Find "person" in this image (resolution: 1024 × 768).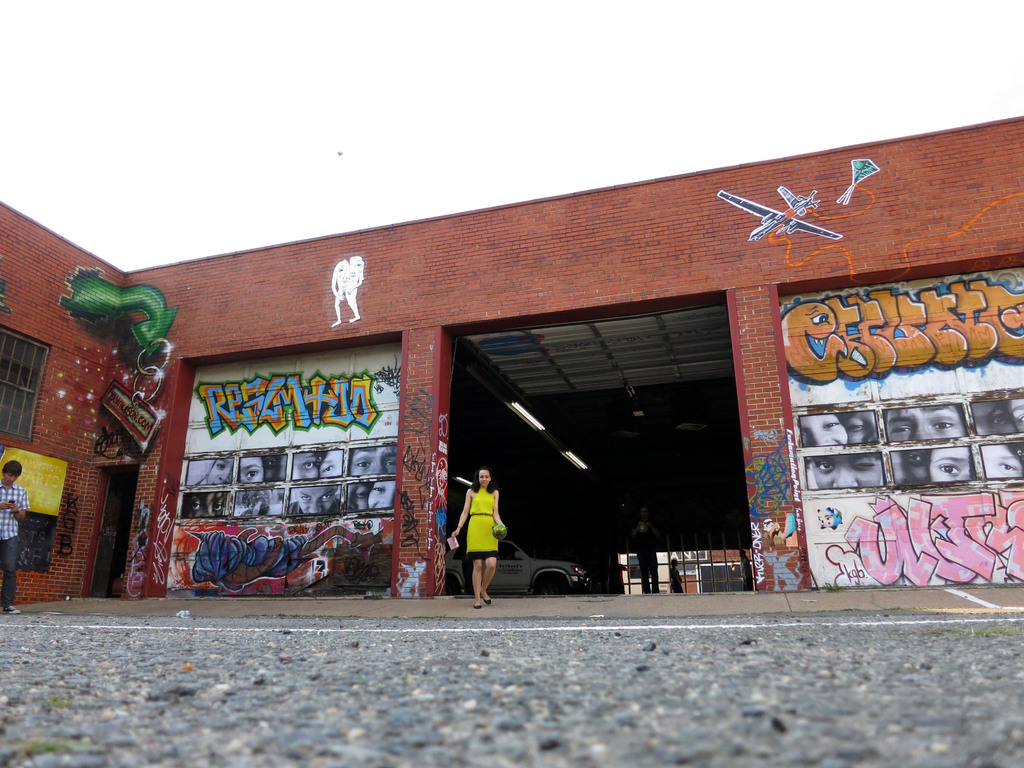
<region>975, 403, 1017, 437</region>.
